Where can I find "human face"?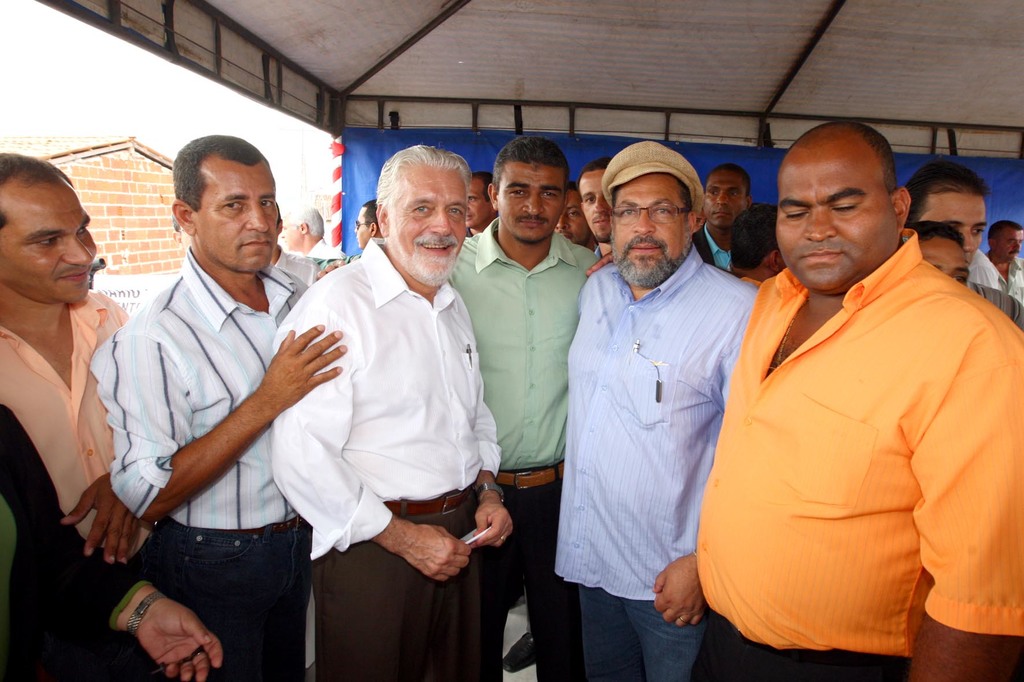
You can find it at {"x1": 698, "y1": 165, "x2": 746, "y2": 219}.
